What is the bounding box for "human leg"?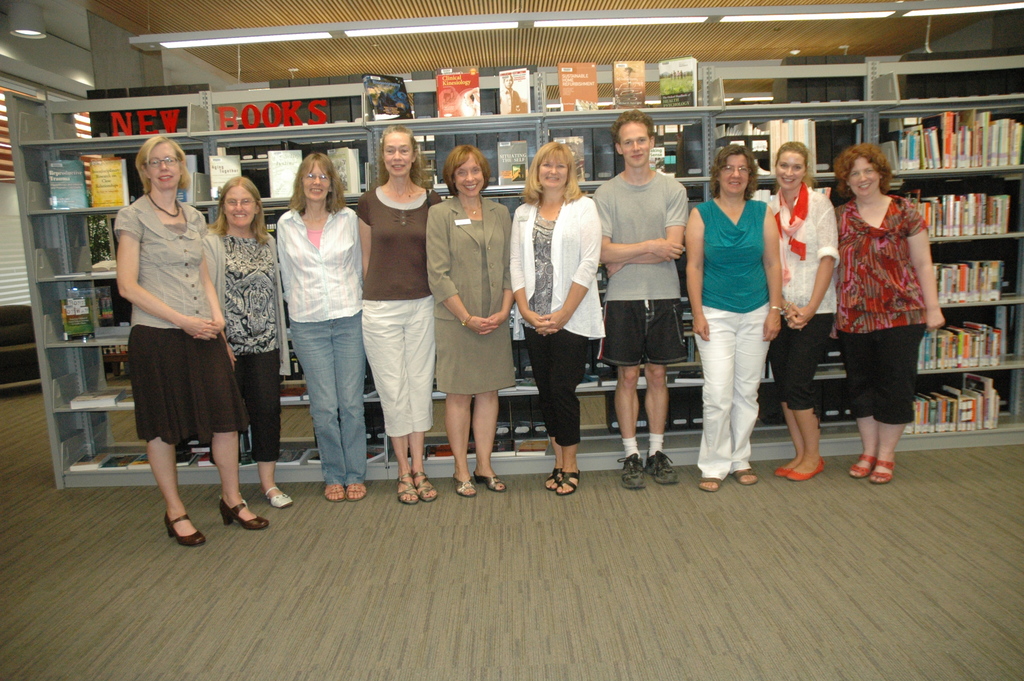
{"x1": 147, "y1": 435, "x2": 209, "y2": 545}.
